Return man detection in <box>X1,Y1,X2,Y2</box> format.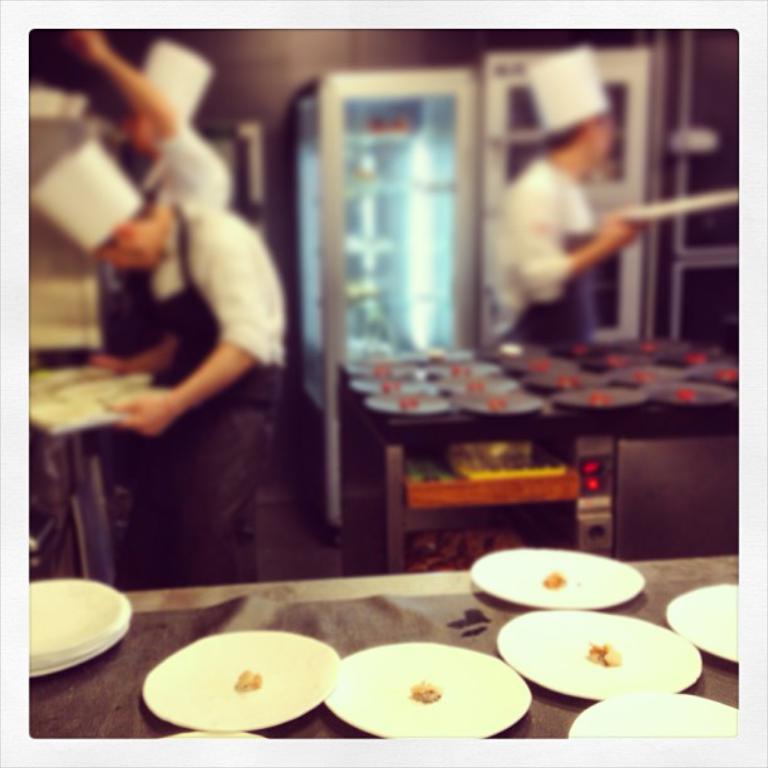
<box>85,143,286,590</box>.
